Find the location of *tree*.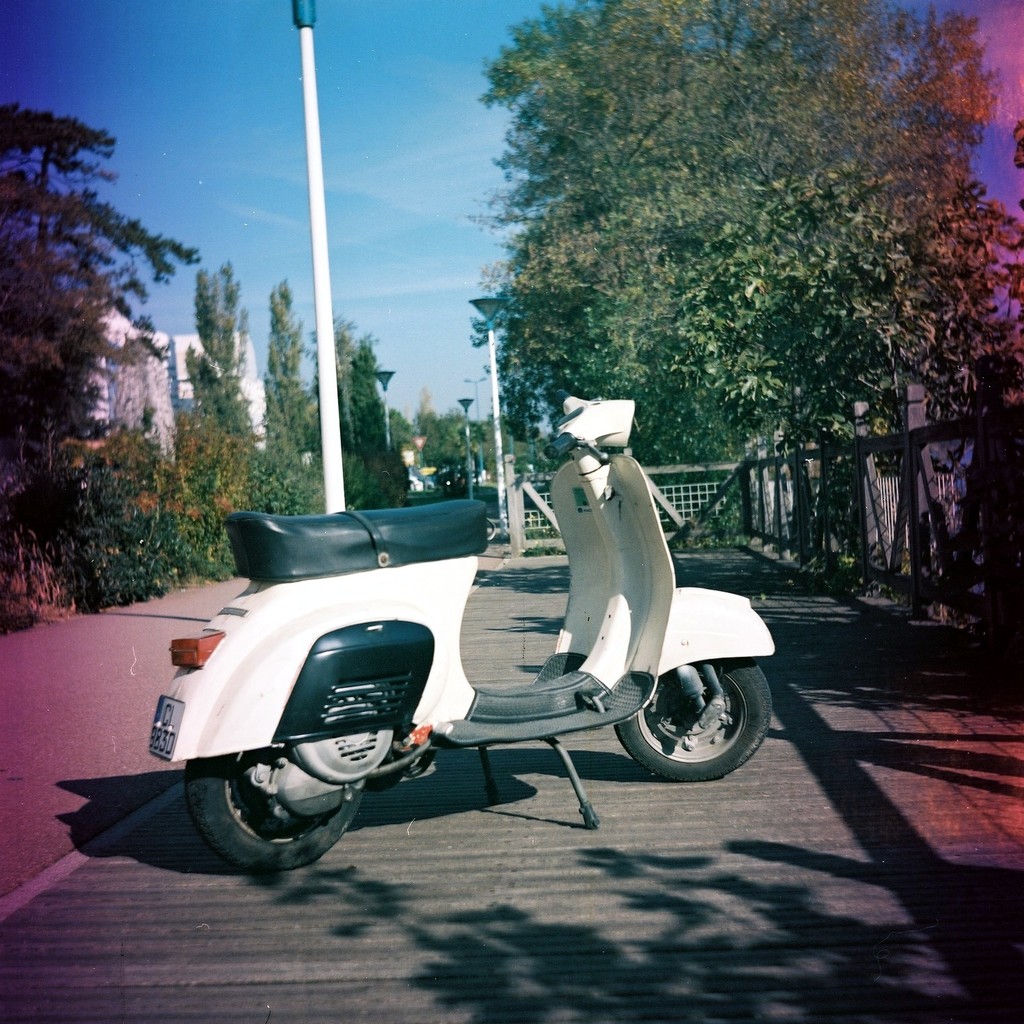
Location: locate(313, 302, 398, 512).
